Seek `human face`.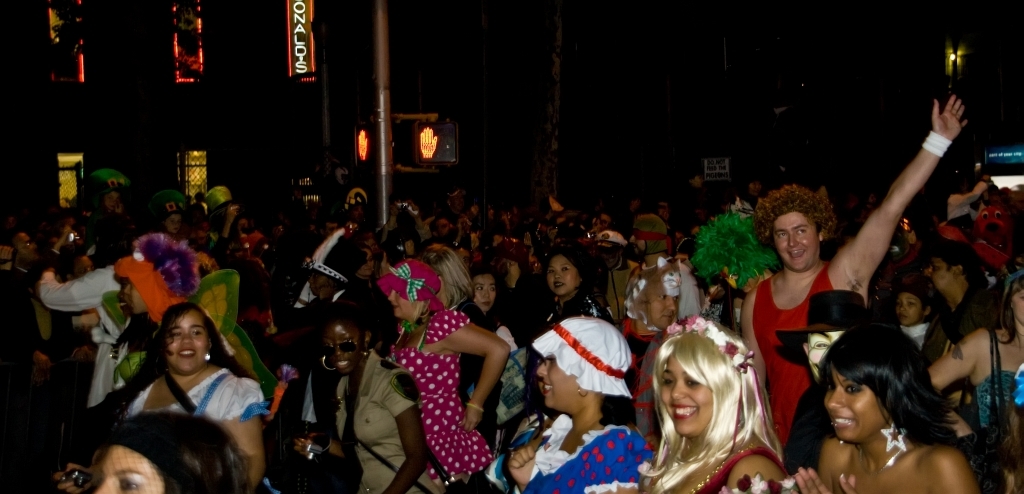
left=772, top=211, right=817, bottom=269.
